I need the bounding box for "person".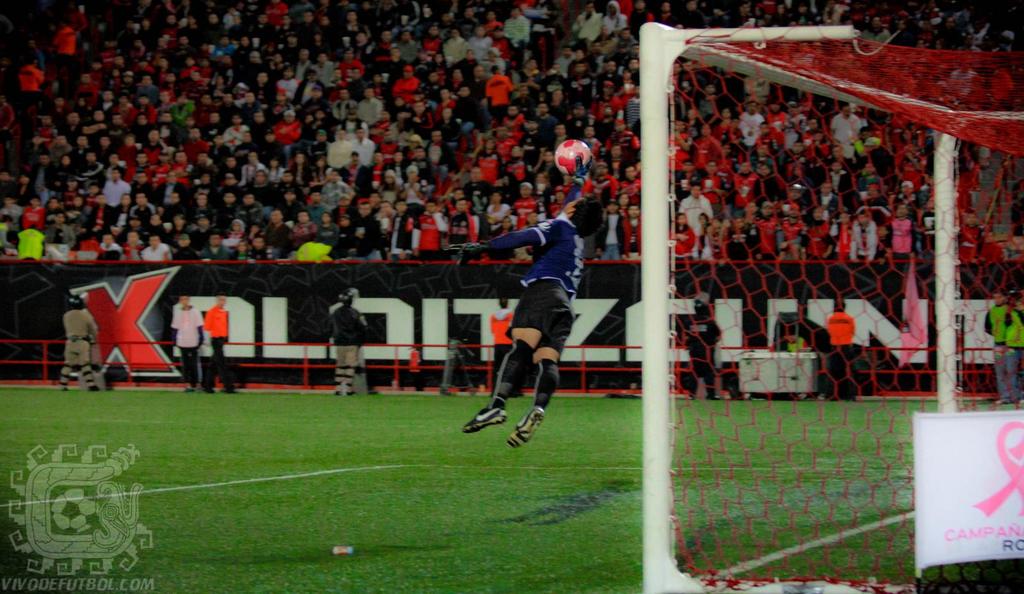
Here it is: Rect(476, 191, 517, 241).
